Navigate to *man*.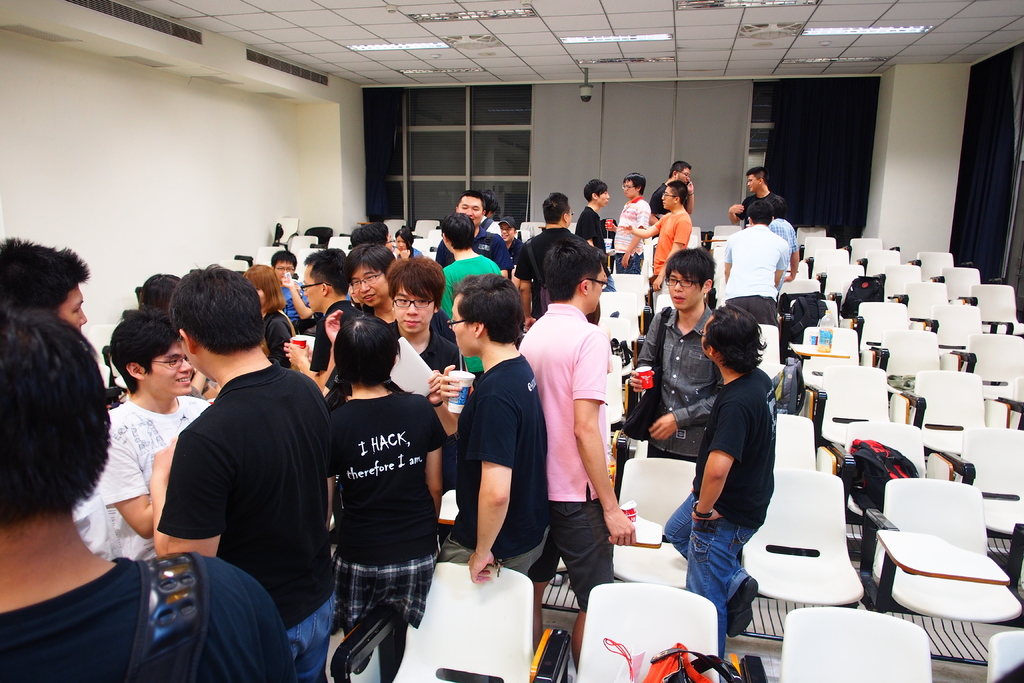
Navigation target: 499:217:524:276.
